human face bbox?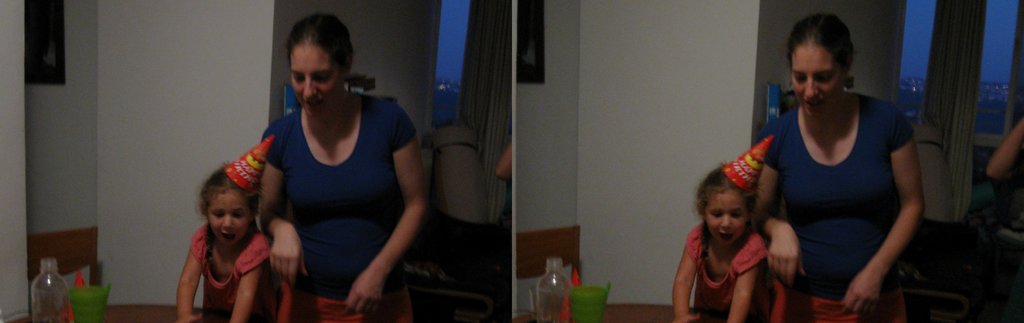
x1=207 y1=194 x2=246 y2=248
